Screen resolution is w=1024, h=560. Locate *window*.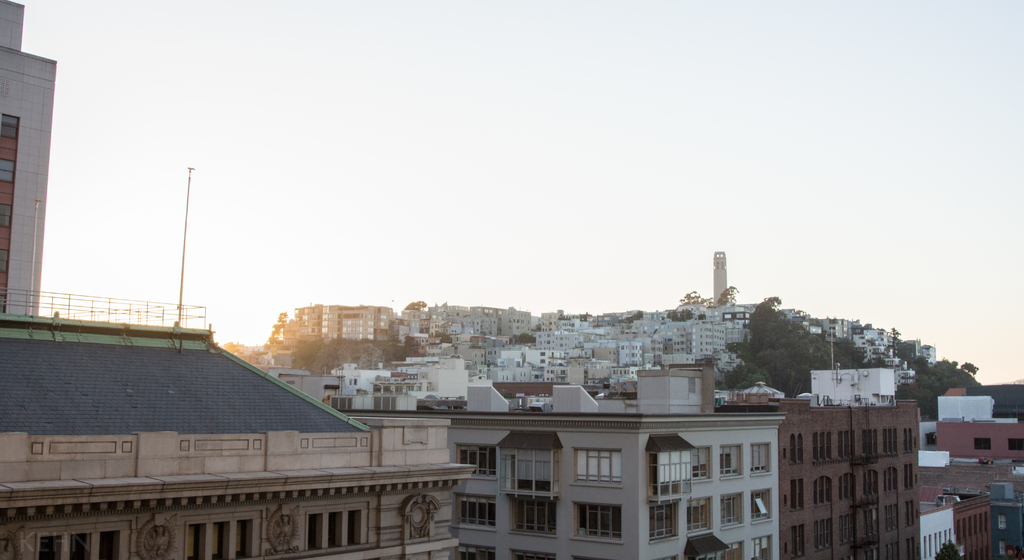
<box>571,554,604,559</box>.
